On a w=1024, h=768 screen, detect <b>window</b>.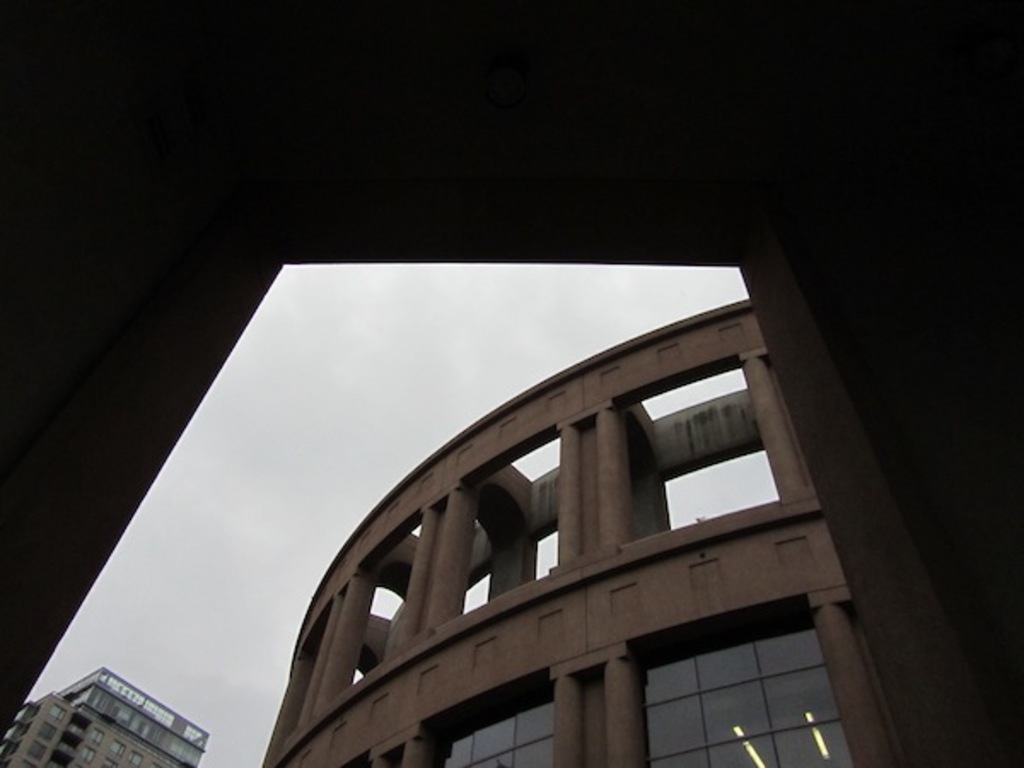
region(15, 758, 39, 766).
